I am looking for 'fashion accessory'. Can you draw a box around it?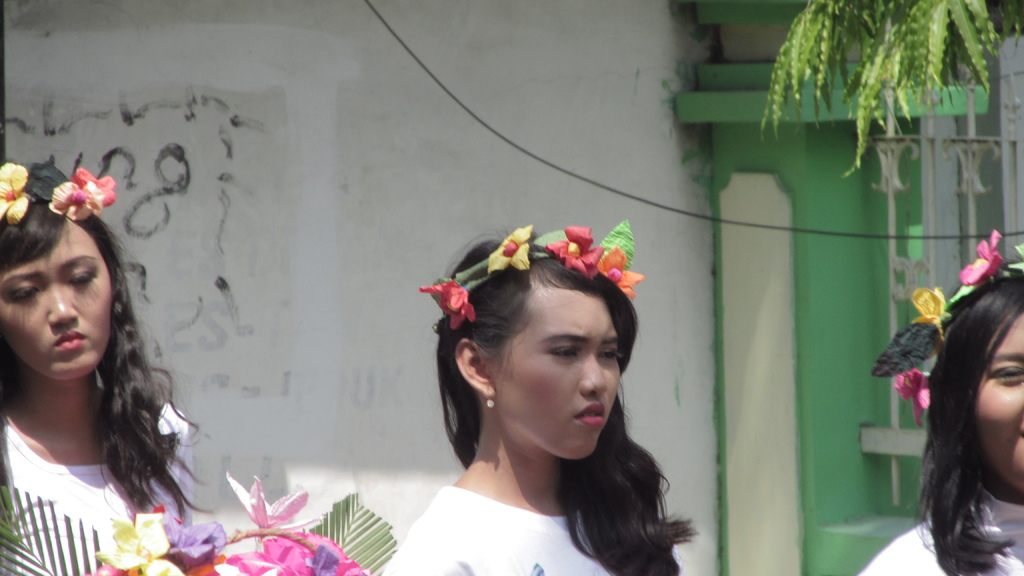
Sure, the bounding box is bbox=[419, 213, 644, 332].
